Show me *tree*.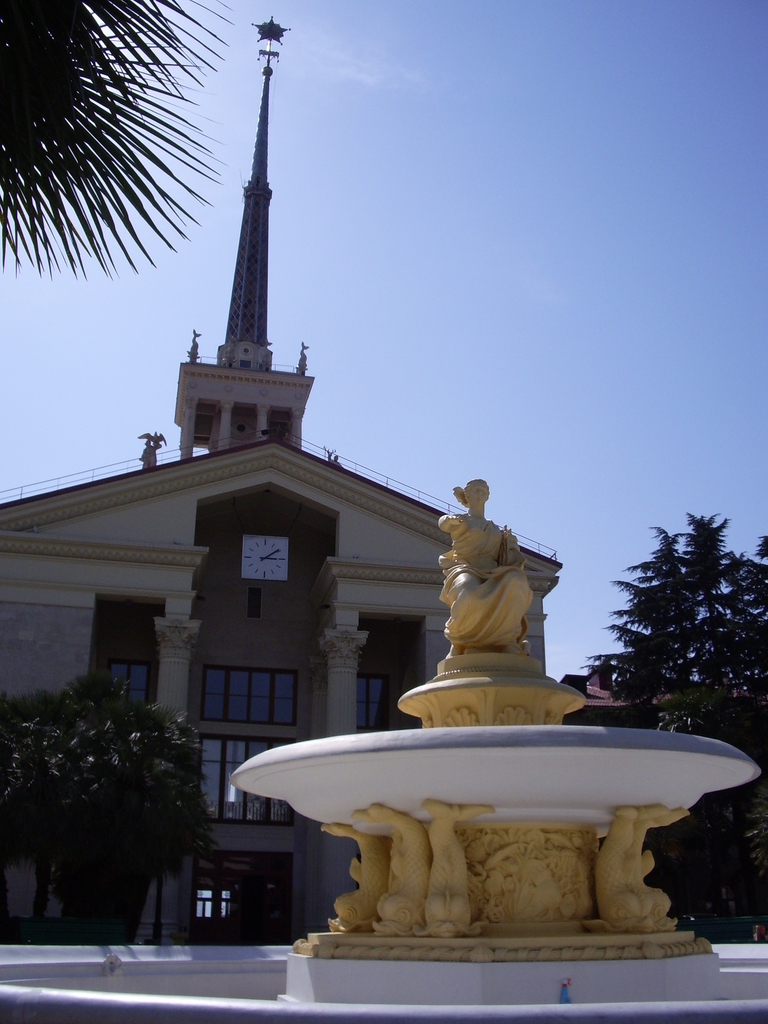
*tree* is here: crop(0, 0, 221, 286).
